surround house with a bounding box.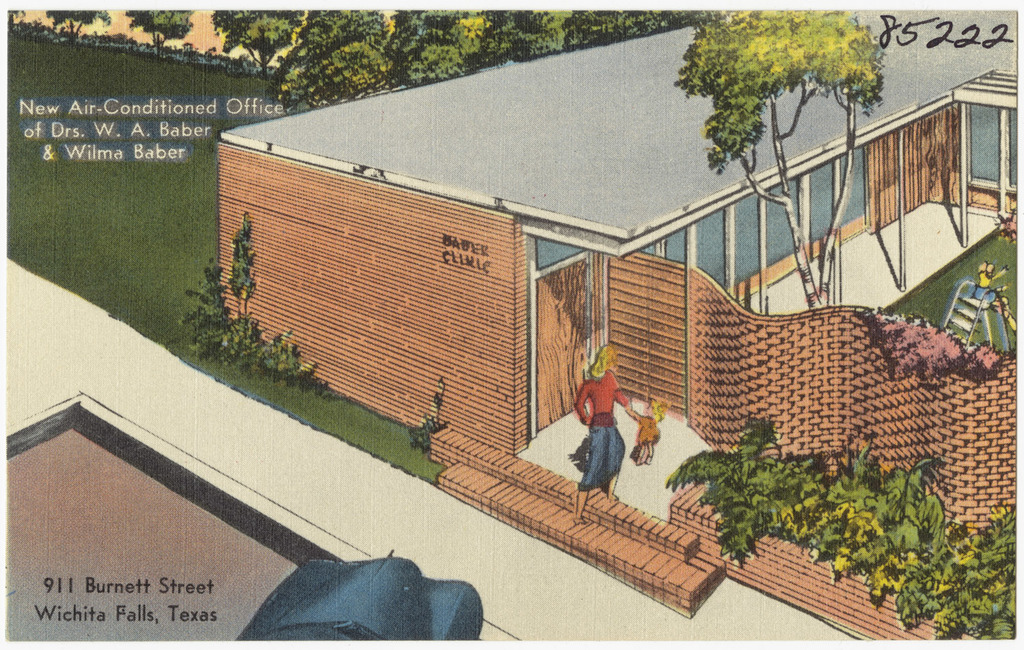
209 0 1023 649.
